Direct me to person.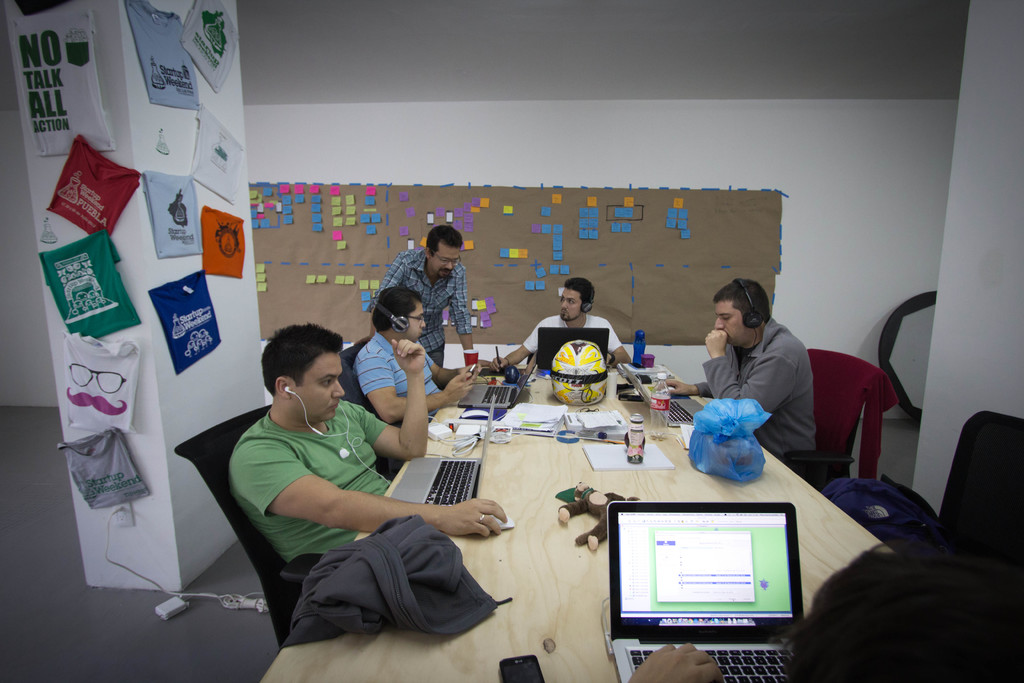
Direction: [223,322,511,630].
